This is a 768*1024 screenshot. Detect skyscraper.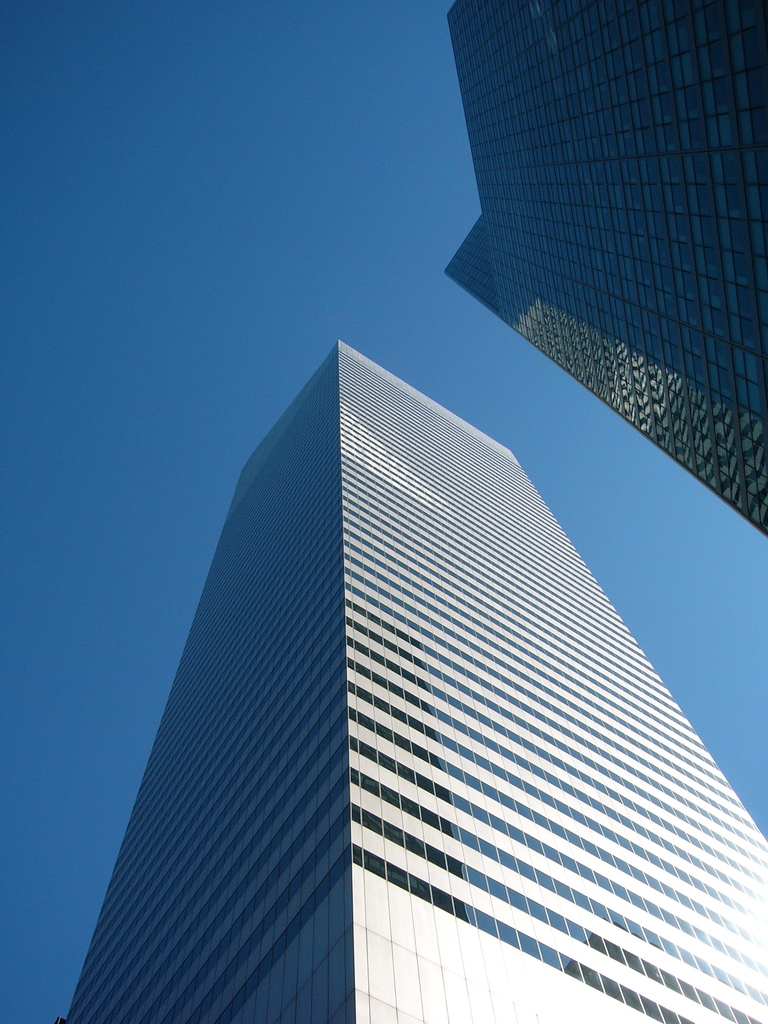
440,0,760,532.
